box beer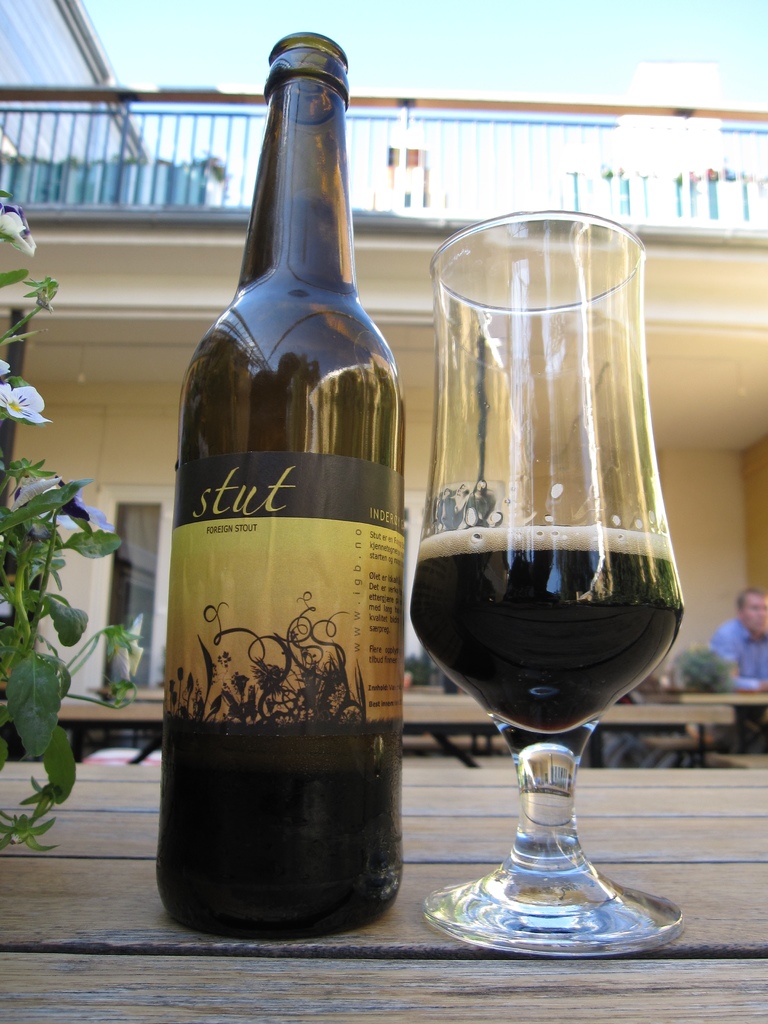
[left=411, top=205, right=708, bottom=960]
